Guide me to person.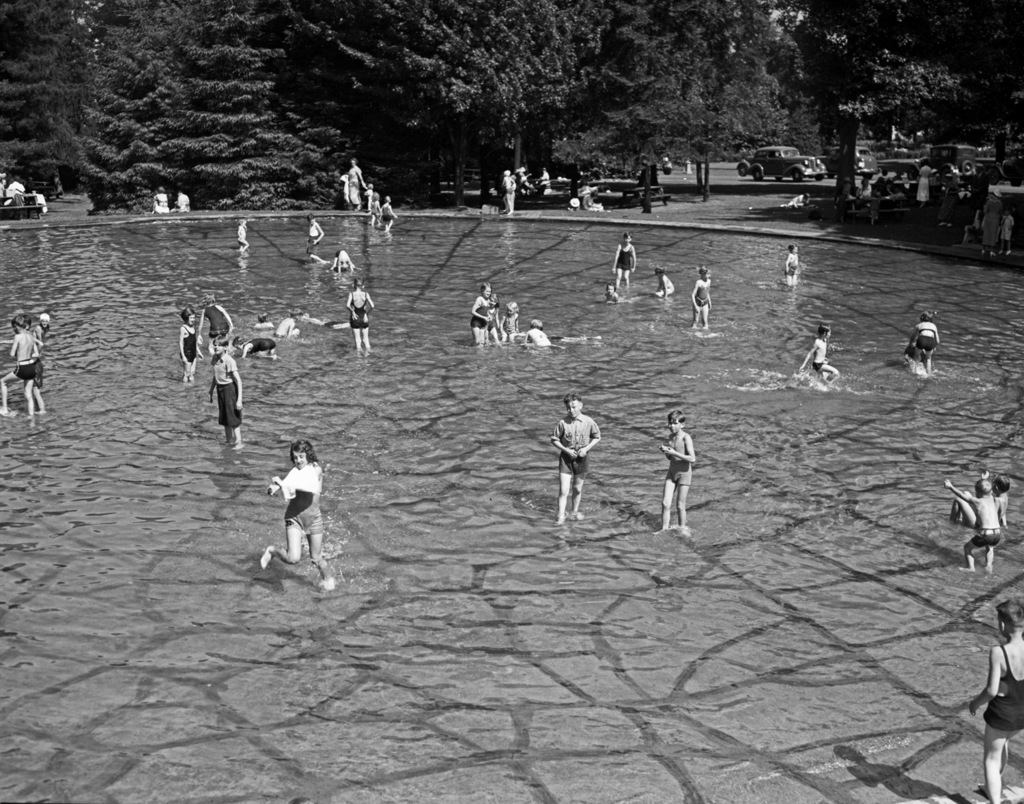
Guidance: locate(655, 265, 679, 305).
